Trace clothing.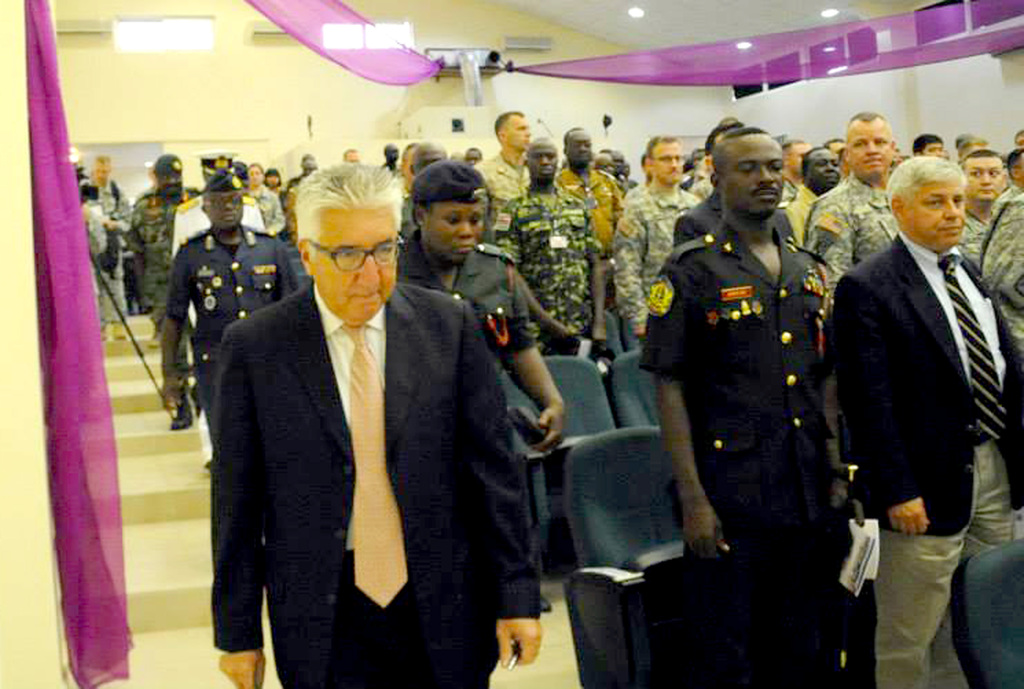
Traced to (501, 159, 601, 342).
